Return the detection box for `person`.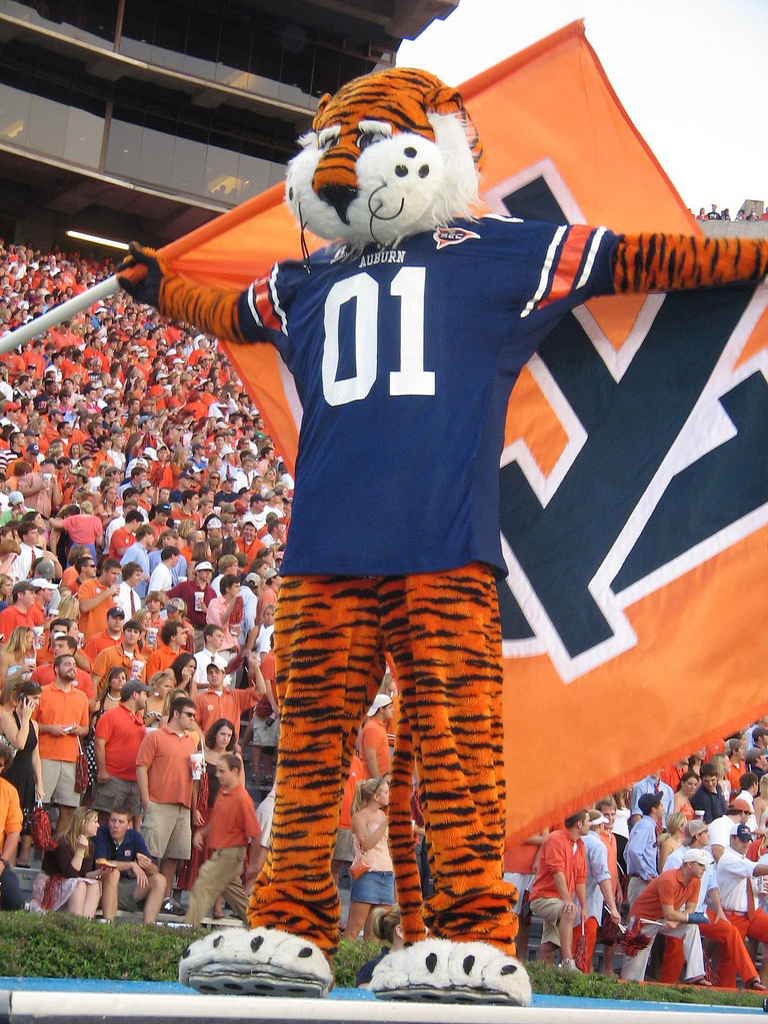
select_region(709, 824, 767, 989).
